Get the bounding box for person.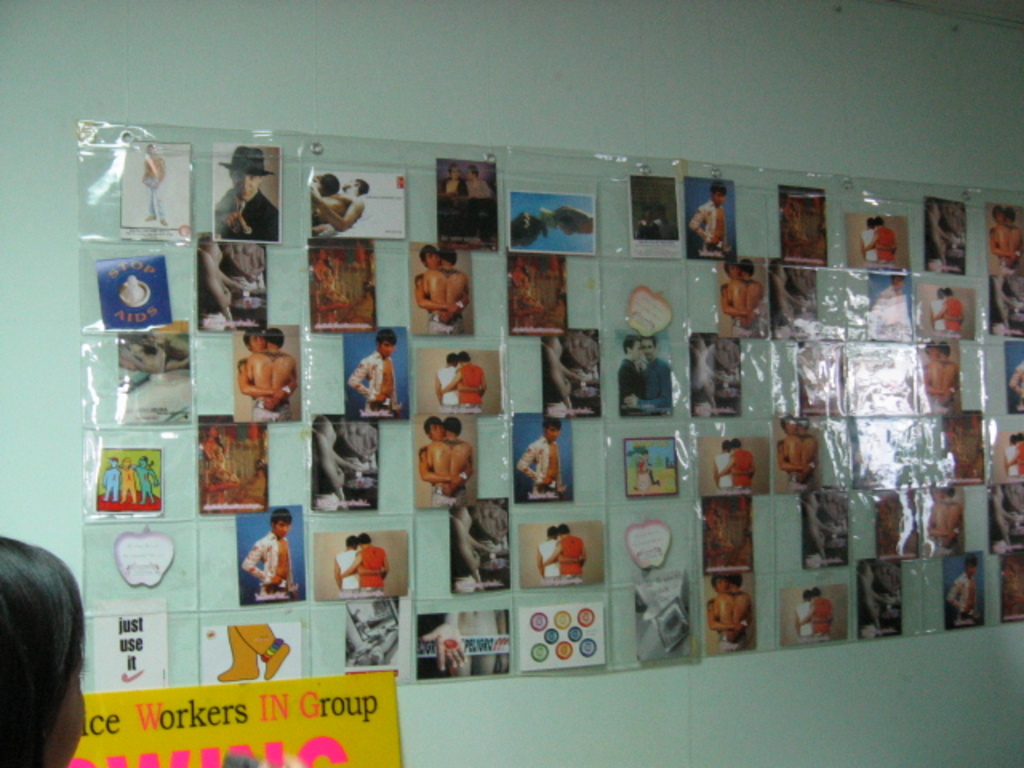
[left=714, top=432, right=760, bottom=493].
